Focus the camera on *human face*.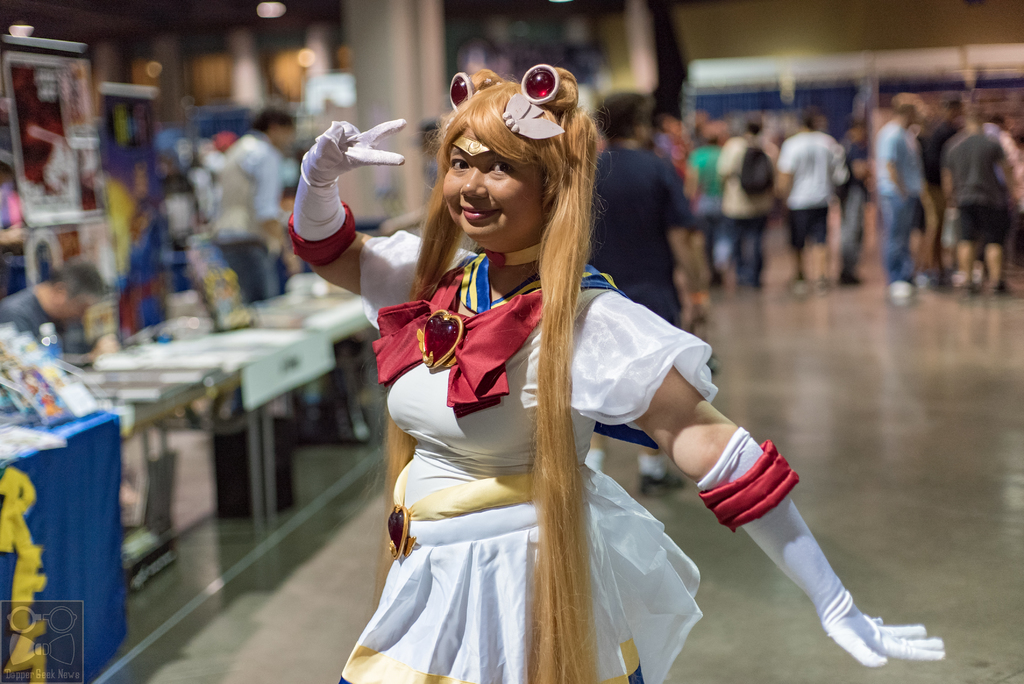
Focus region: crop(56, 295, 95, 323).
